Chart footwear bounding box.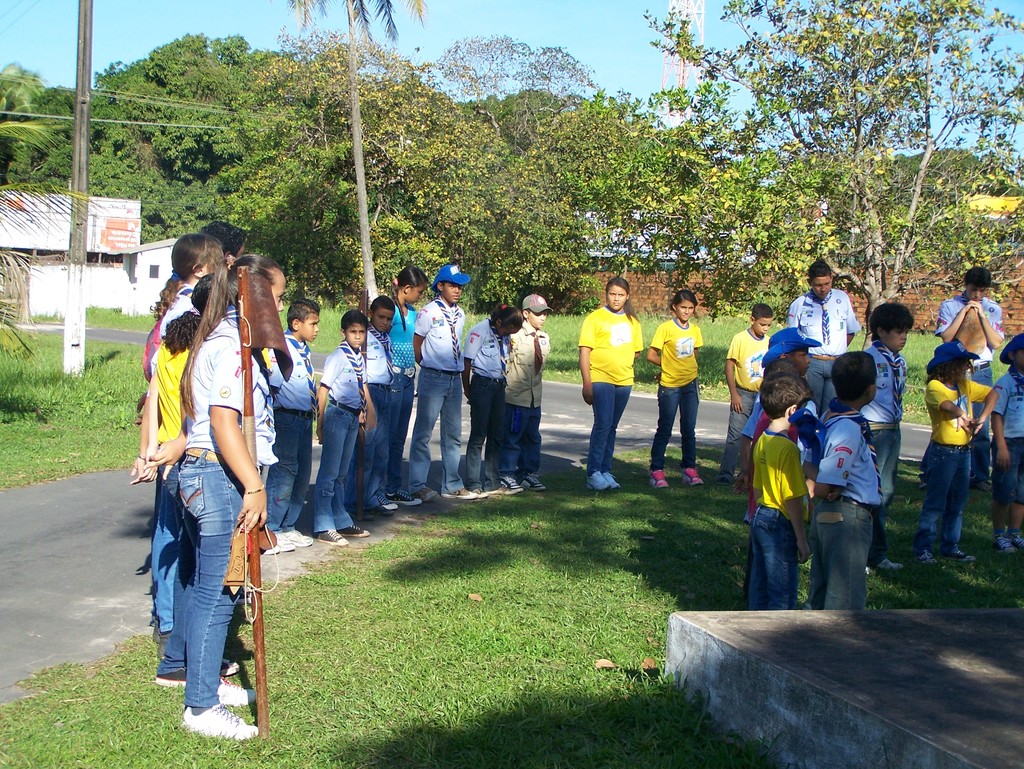
Charted: (270, 528, 292, 553).
